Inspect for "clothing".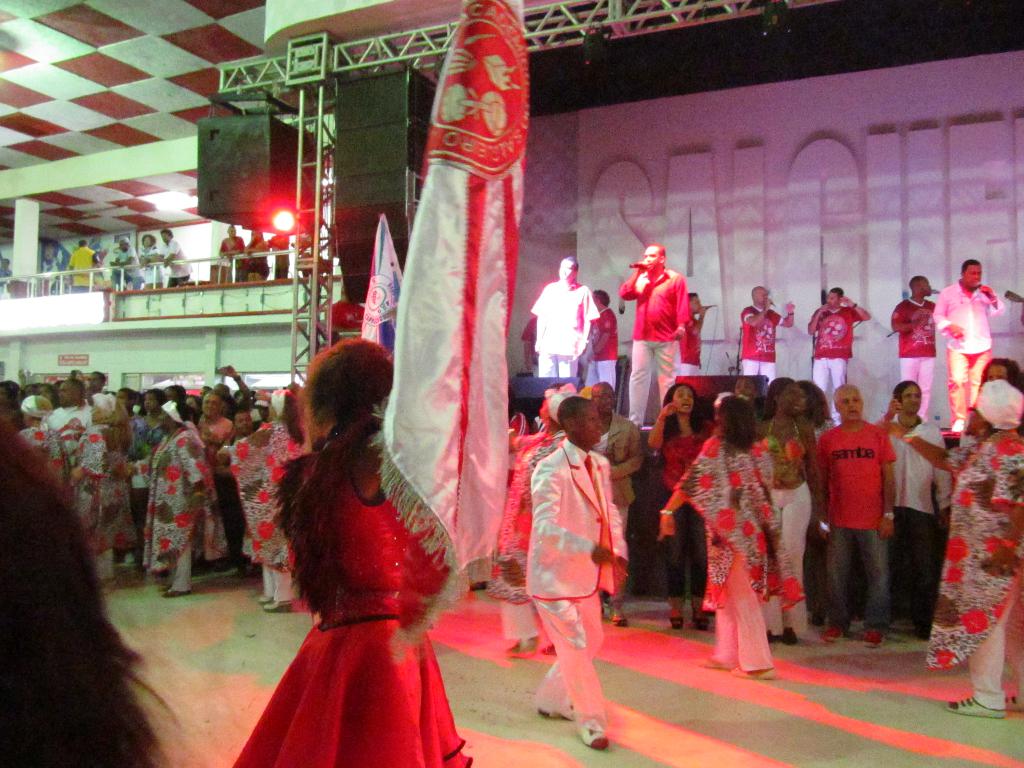
Inspection: l=167, t=550, r=195, b=595.
